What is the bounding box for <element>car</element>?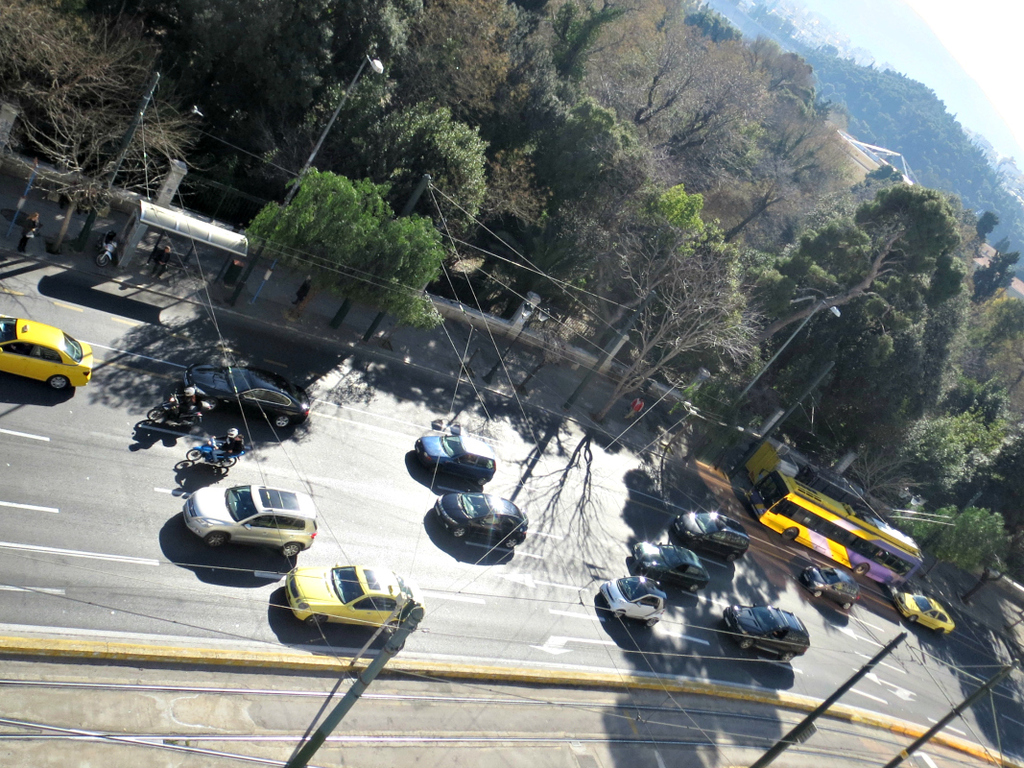
box=[597, 573, 667, 627].
